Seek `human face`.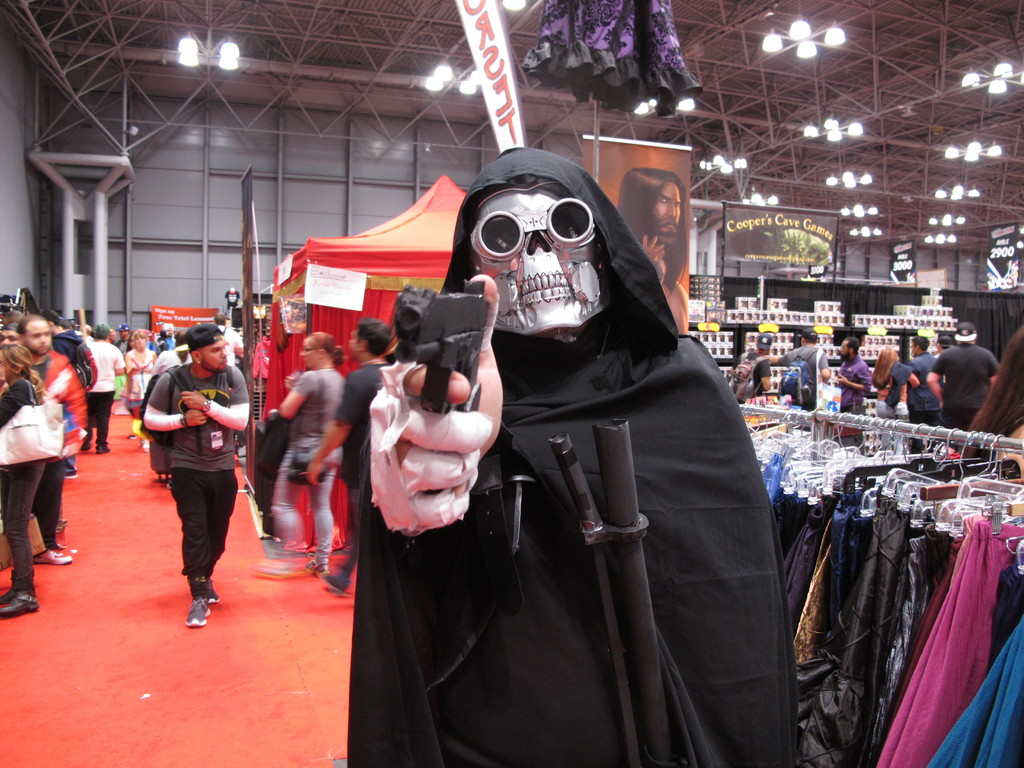
<bbox>908, 340, 920, 355</bbox>.
